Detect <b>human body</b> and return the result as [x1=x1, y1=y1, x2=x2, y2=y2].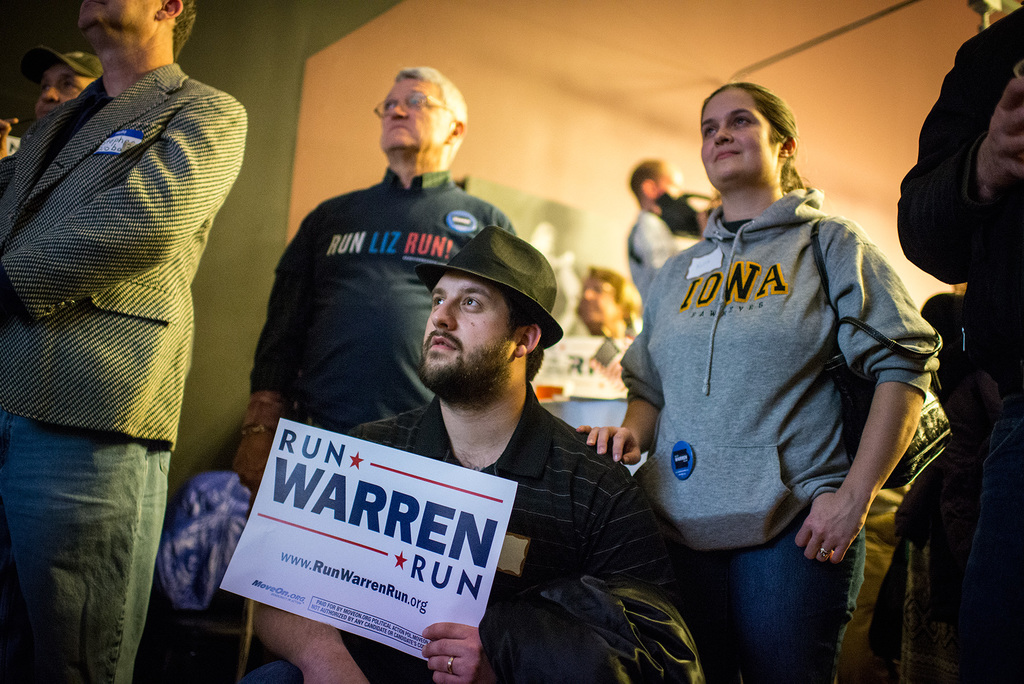
[x1=0, y1=60, x2=248, y2=683].
